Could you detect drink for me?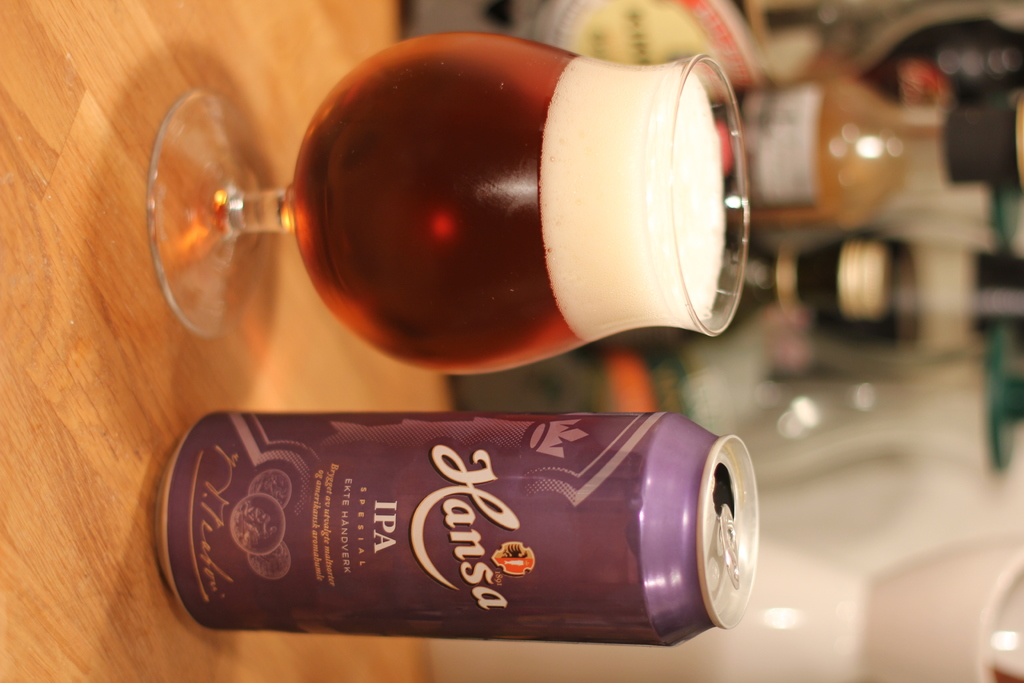
Detection result: <bbox>181, 10, 769, 411</bbox>.
